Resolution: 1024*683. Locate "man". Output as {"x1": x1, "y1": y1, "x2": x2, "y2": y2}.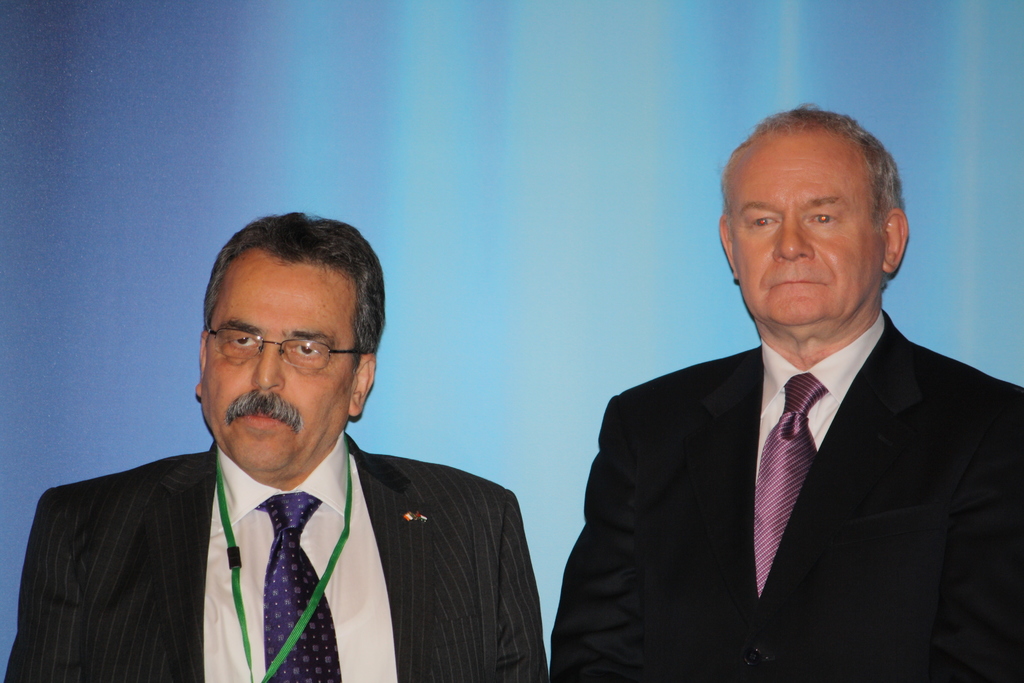
{"x1": 6, "y1": 216, "x2": 543, "y2": 682}.
